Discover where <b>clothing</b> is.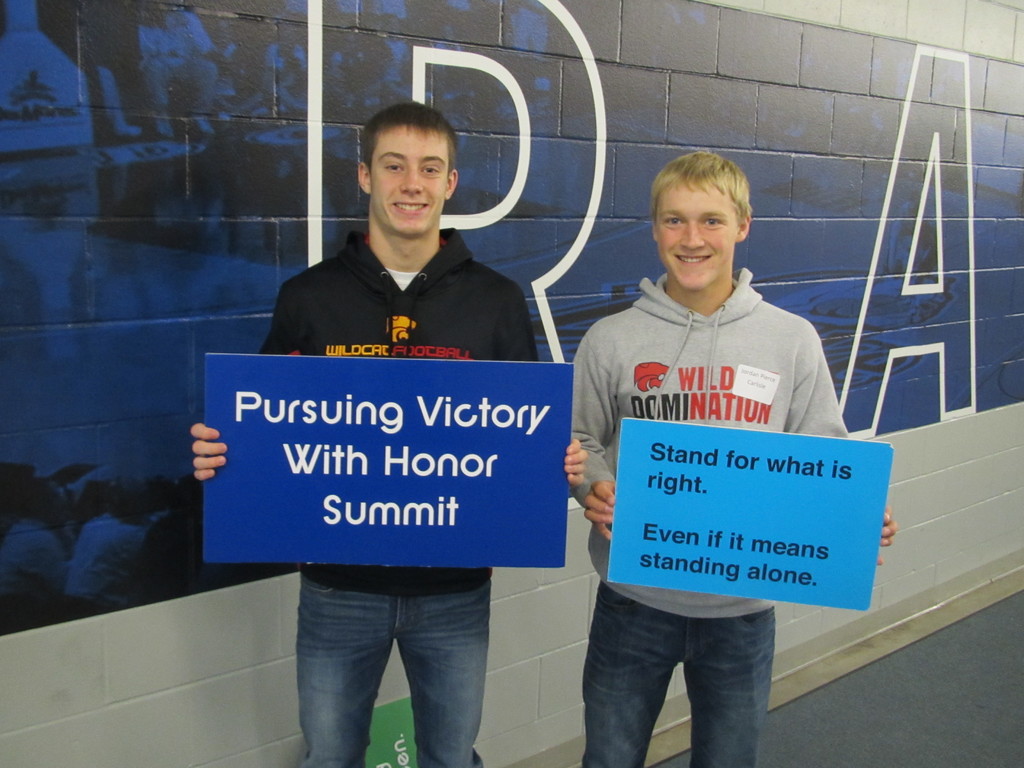
Discovered at rect(259, 223, 542, 600).
